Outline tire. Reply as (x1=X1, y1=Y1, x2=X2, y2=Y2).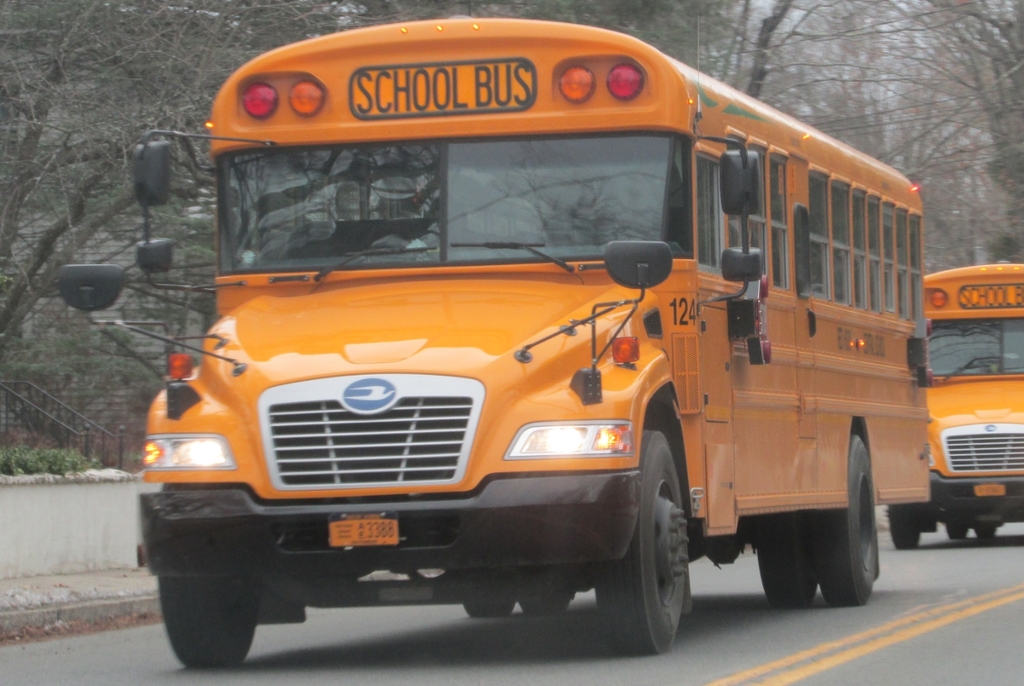
(x1=942, y1=504, x2=968, y2=543).
